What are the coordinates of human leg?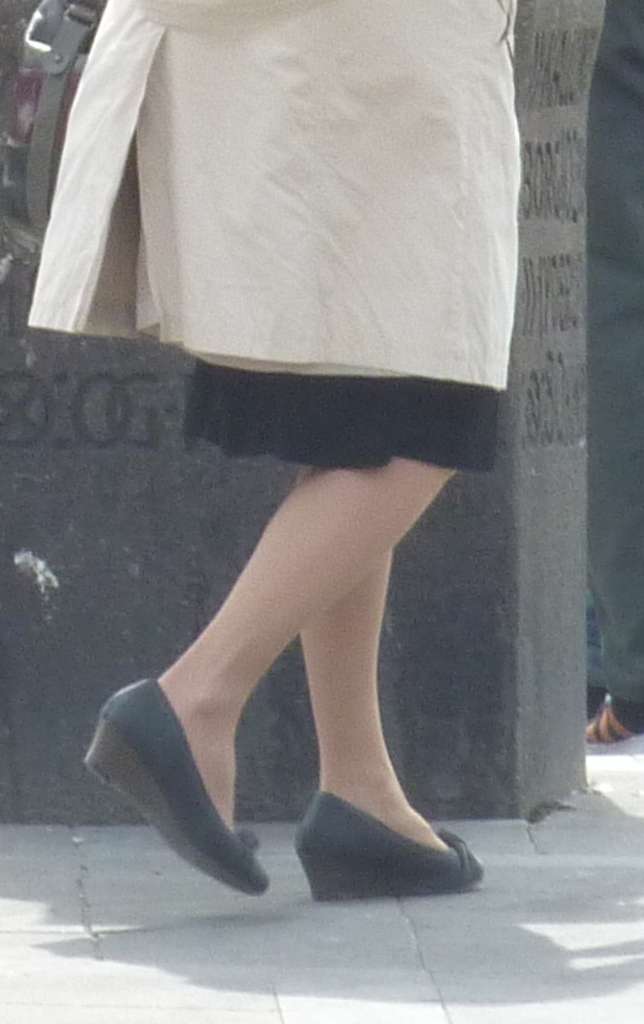
(left=74, top=462, right=454, bottom=894).
